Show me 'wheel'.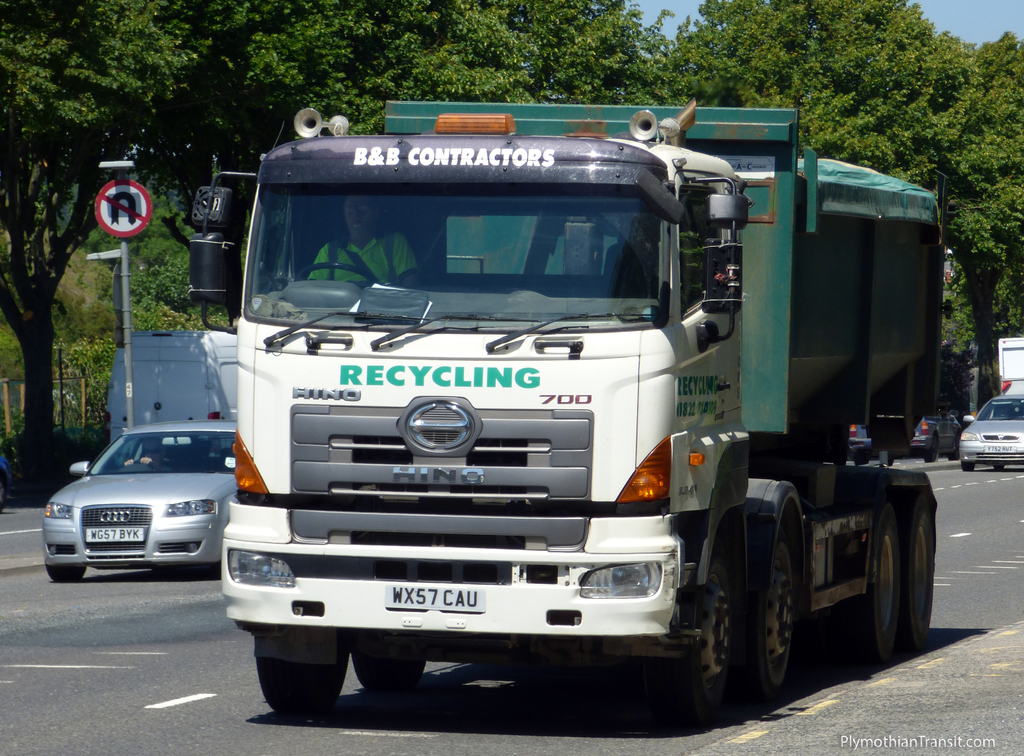
'wheel' is here: x1=296, y1=262, x2=378, y2=285.
